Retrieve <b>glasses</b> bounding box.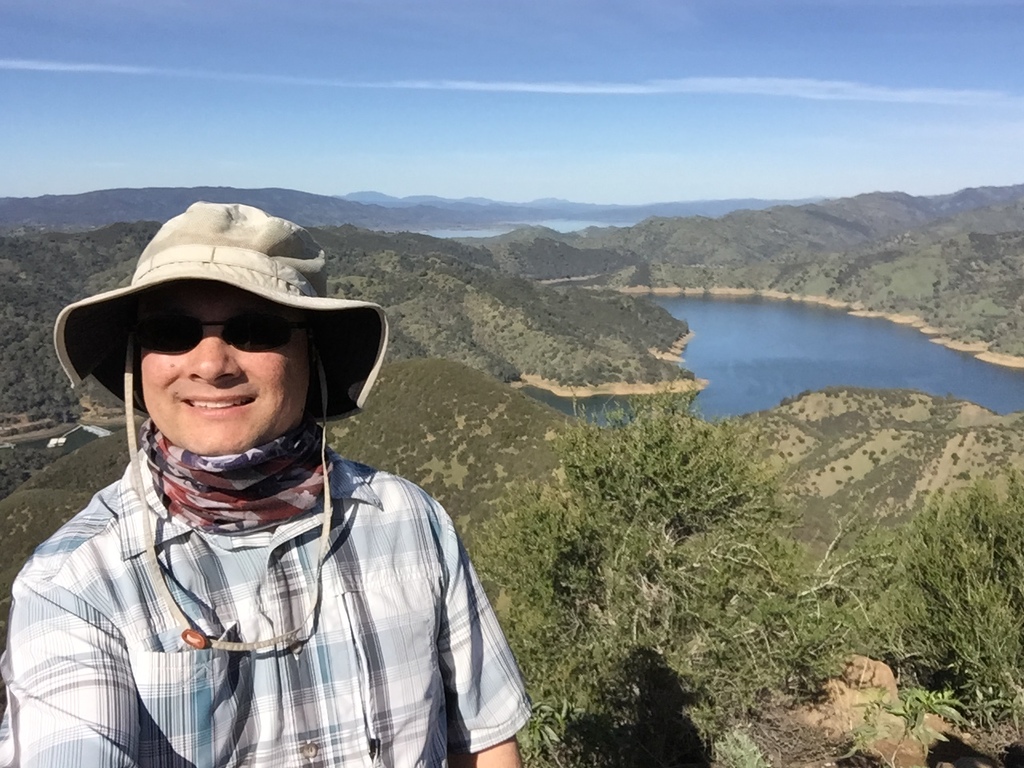
Bounding box: left=126, top=308, right=306, bottom=354.
